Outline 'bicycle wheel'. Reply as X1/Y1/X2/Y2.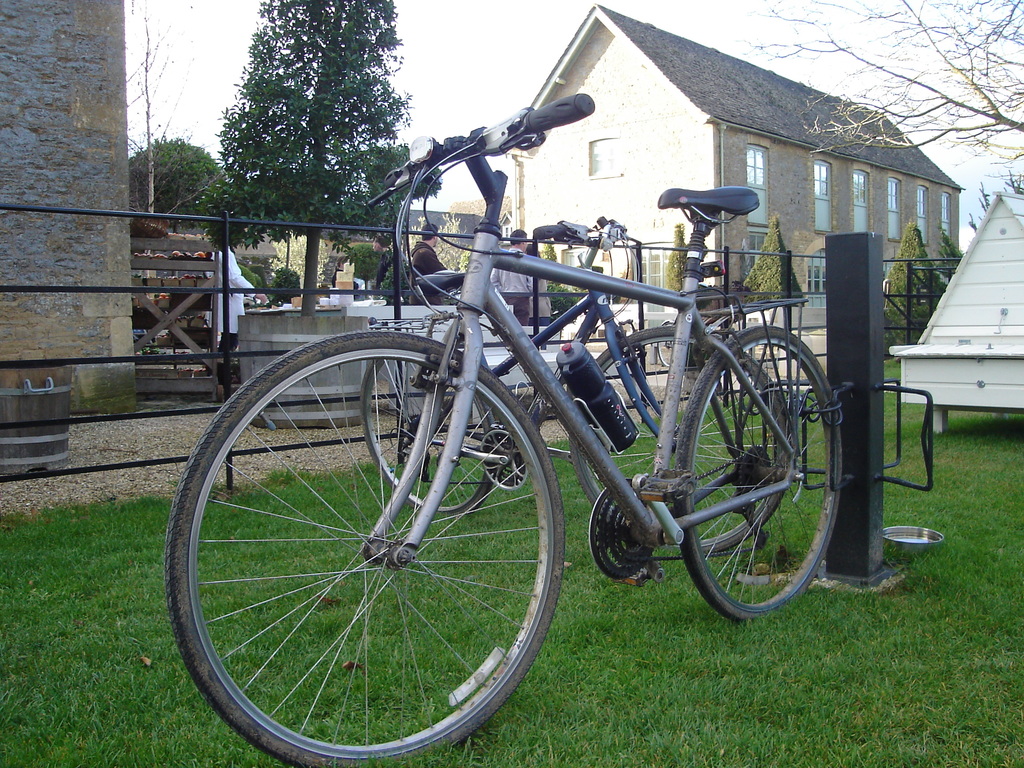
168/316/566/767.
